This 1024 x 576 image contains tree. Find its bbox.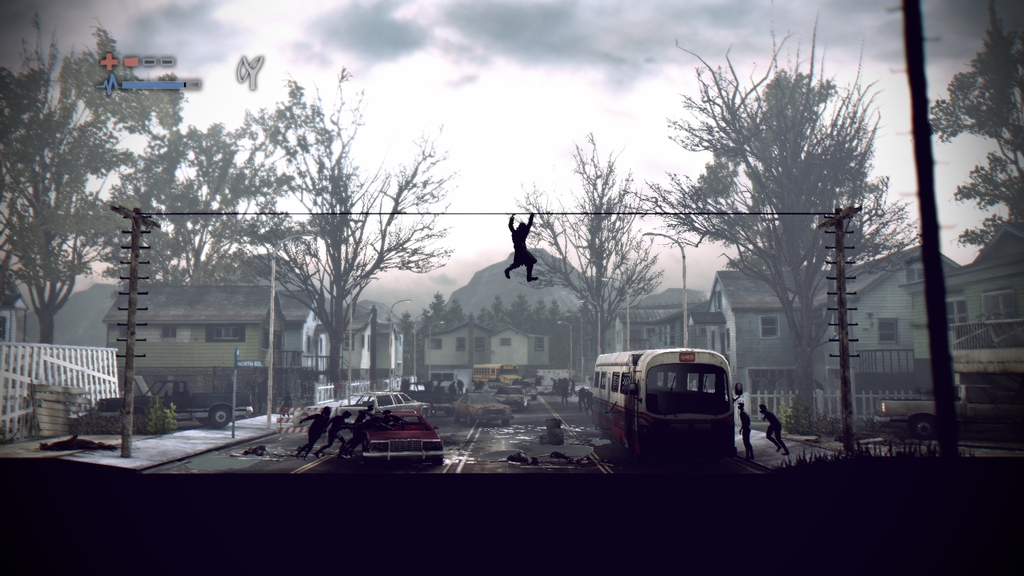
<bbox>0, 3, 194, 378</bbox>.
